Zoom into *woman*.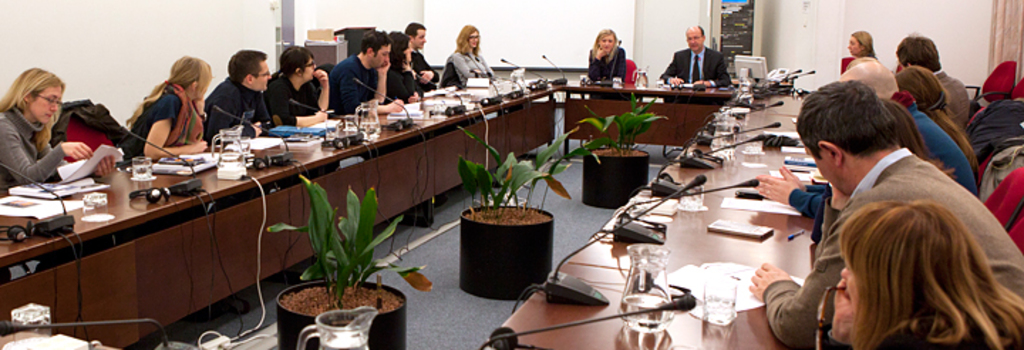
Zoom target: 115, 55, 219, 165.
